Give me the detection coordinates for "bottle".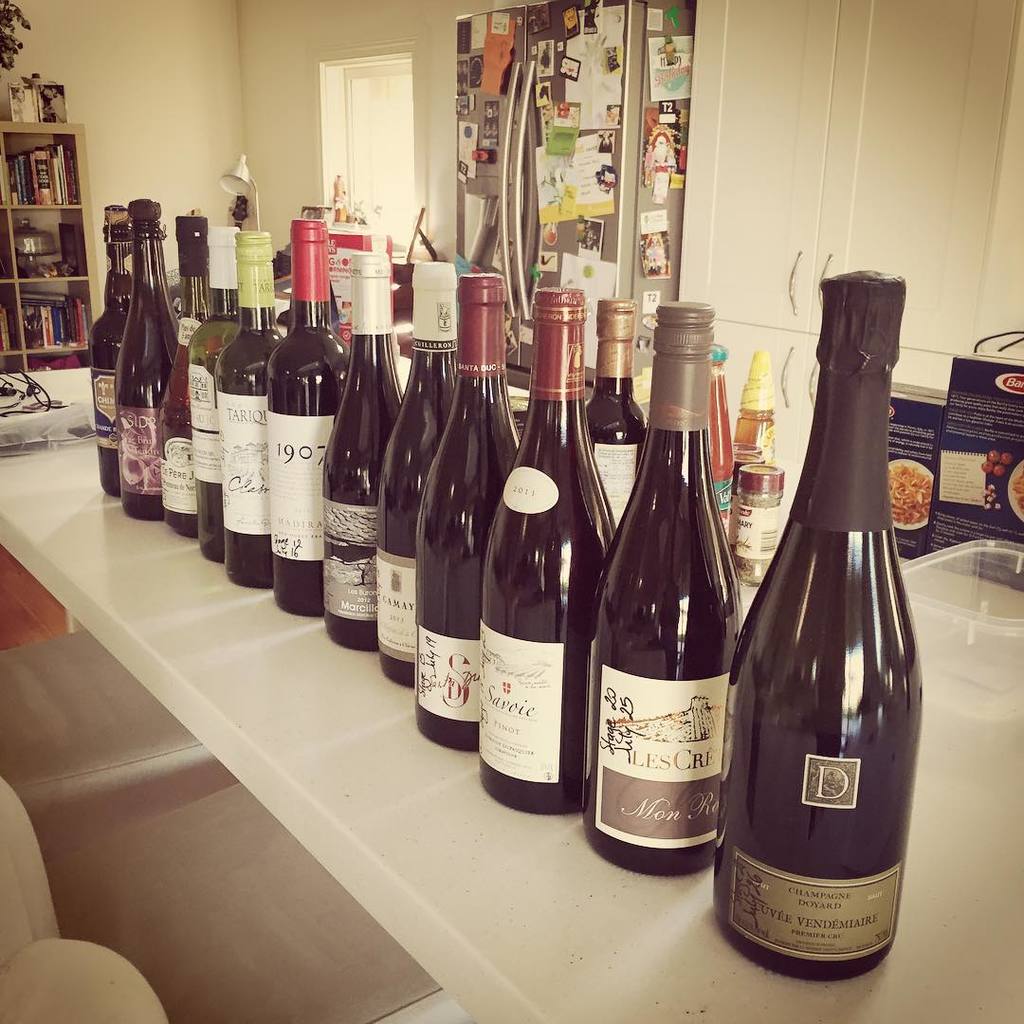
<region>710, 267, 929, 978</region>.
